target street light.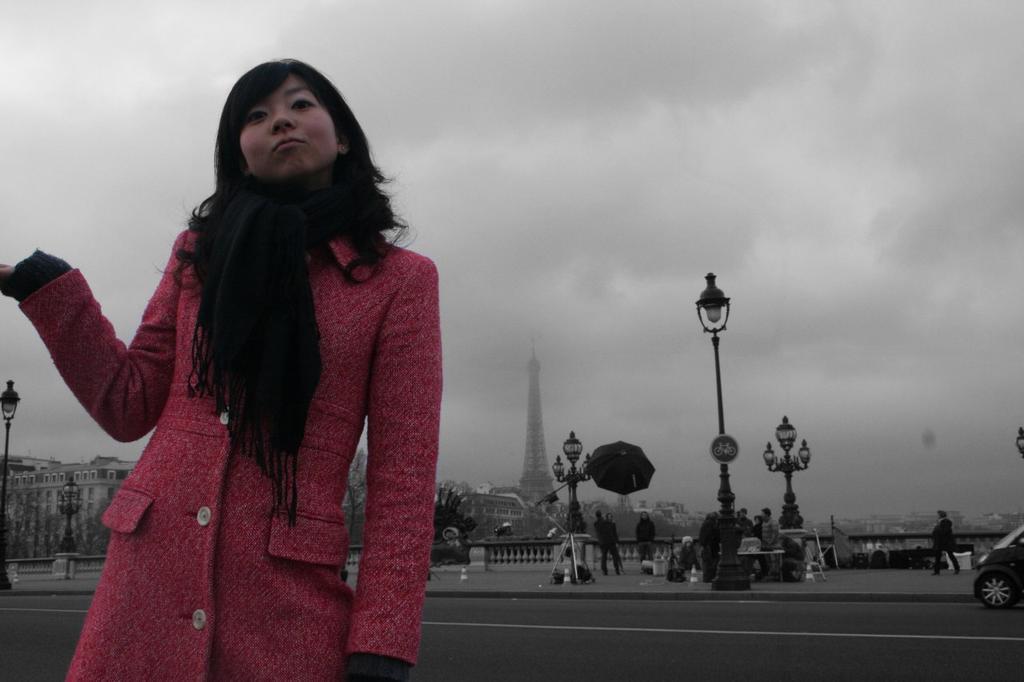
Target region: [549, 439, 591, 531].
